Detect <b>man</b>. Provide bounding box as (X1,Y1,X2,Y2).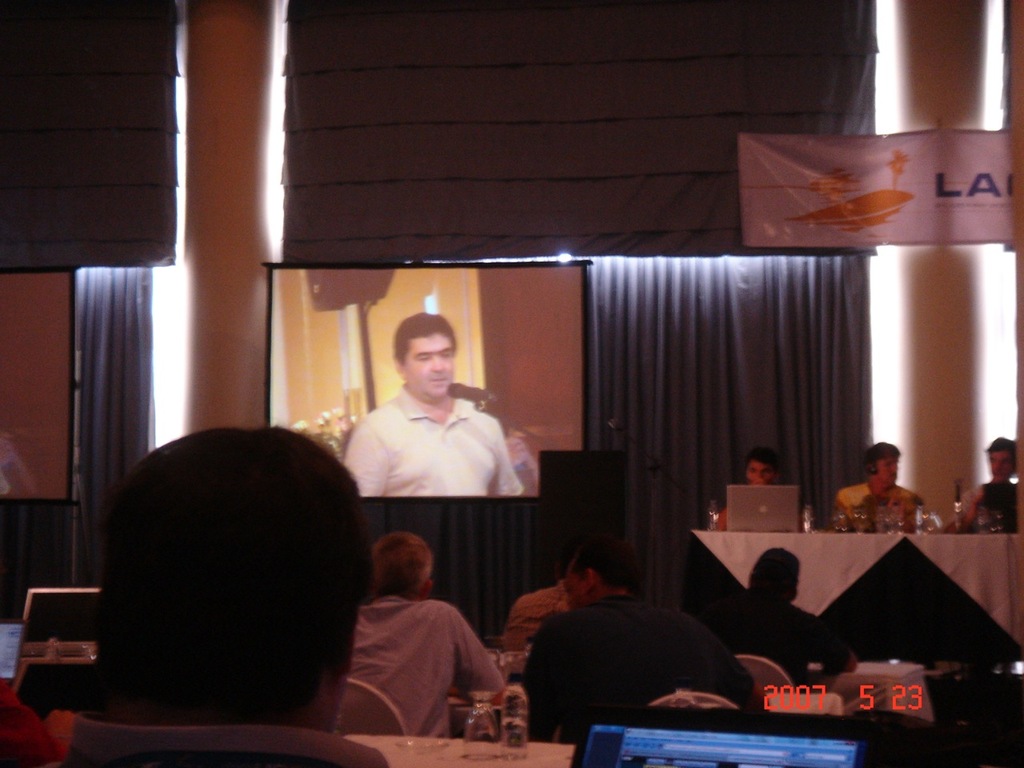
(951,435,1021,531).
